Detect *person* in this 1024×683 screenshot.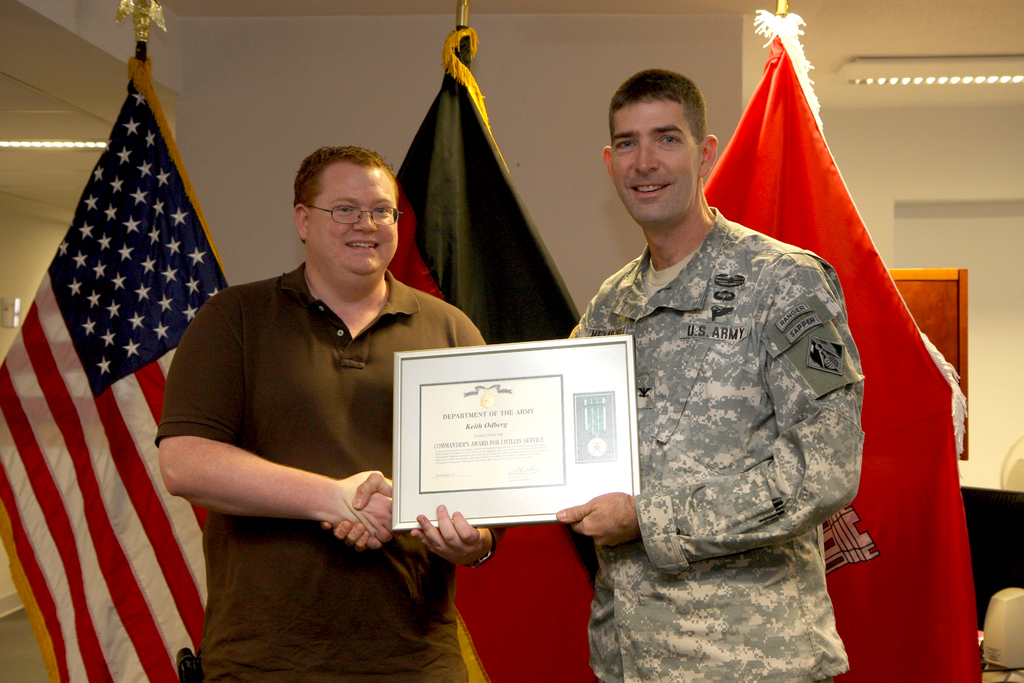
Detection: (left=324, top=66, right=847, bottom=671).
